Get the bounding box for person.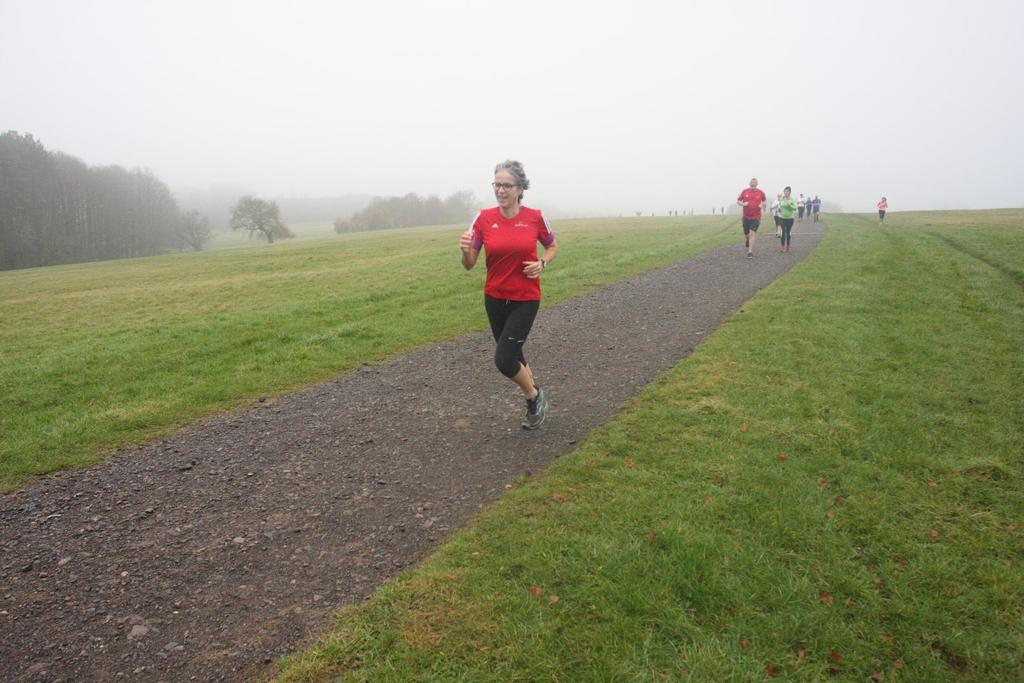
x1=735 y1=175 x2=767 y2=256.
